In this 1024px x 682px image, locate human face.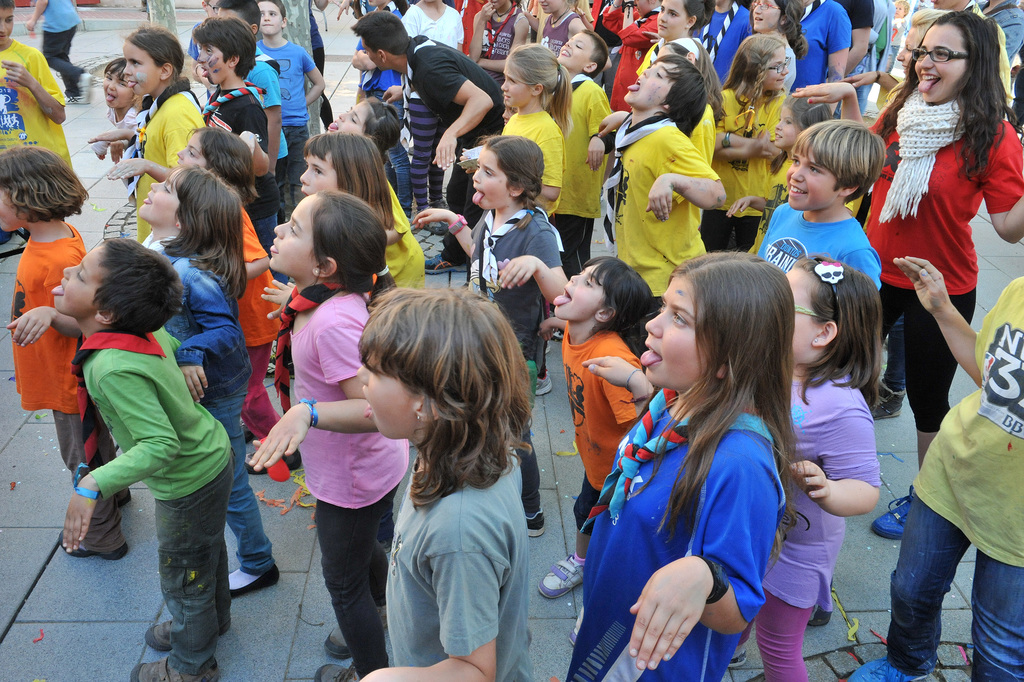
Bounding box: left=762, top=47, right=787, bottom=92.
